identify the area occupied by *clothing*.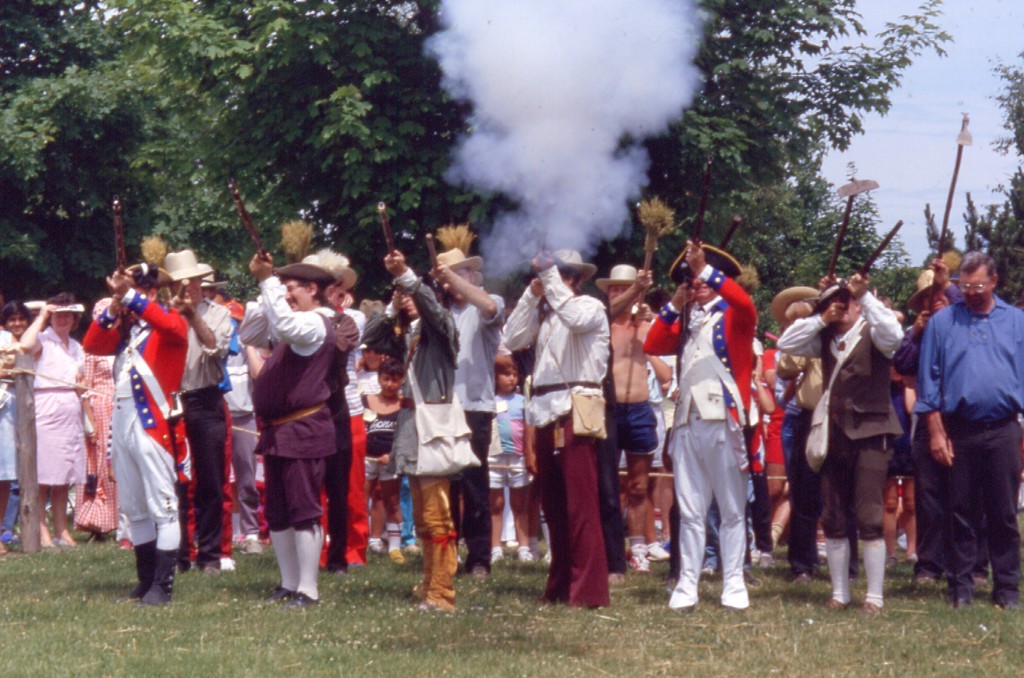
Area: pyautogui.locateOnScreen(152, 250, 233, 556).
